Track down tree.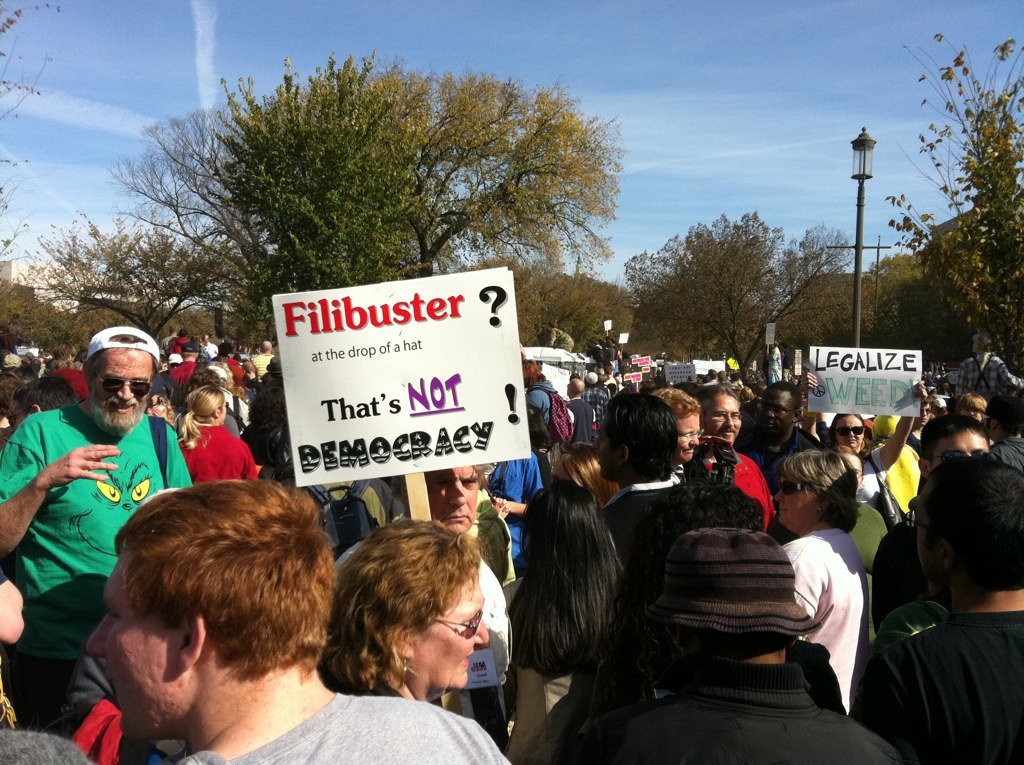
Tracked to <bbox>890, 33, 1023, 399</bbox>.
